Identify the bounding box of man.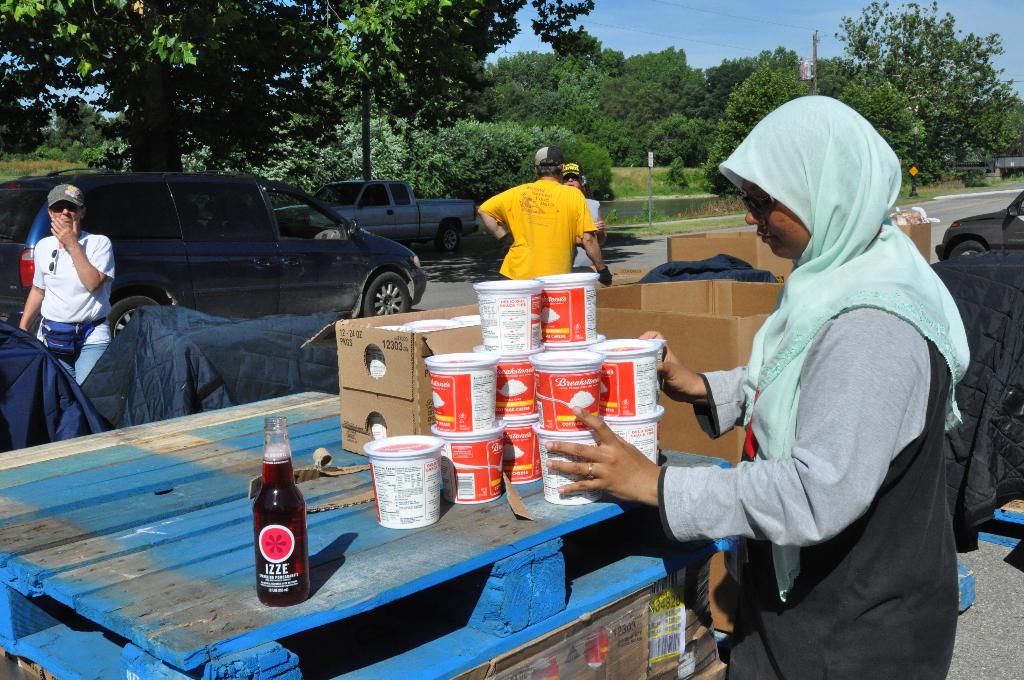
x1=476, y1=147, x2=613, y2=286.
